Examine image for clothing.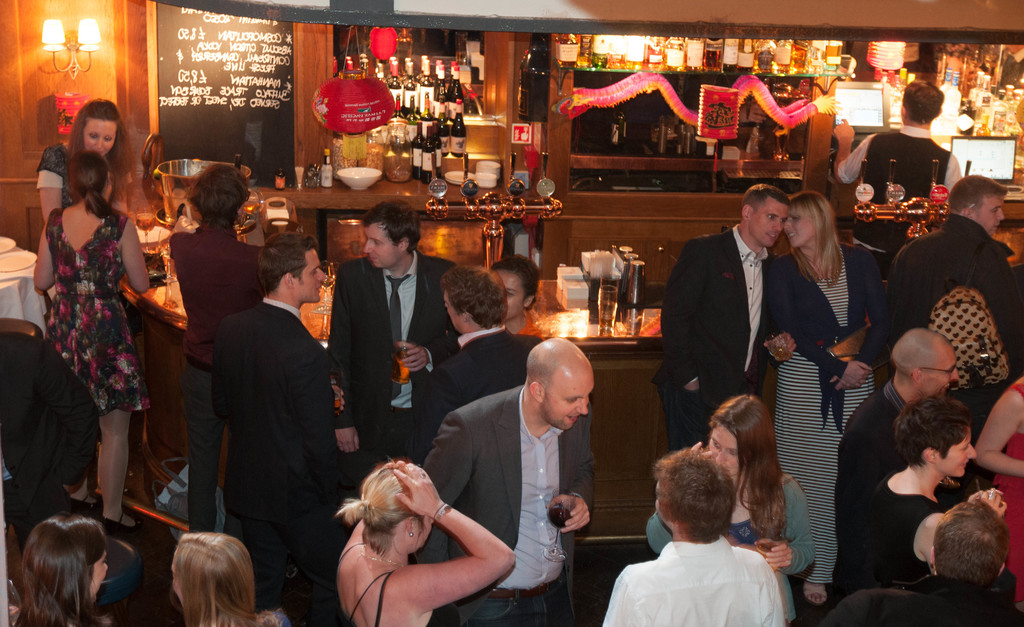
Examination result: rect(519, 311, 556, 339).
